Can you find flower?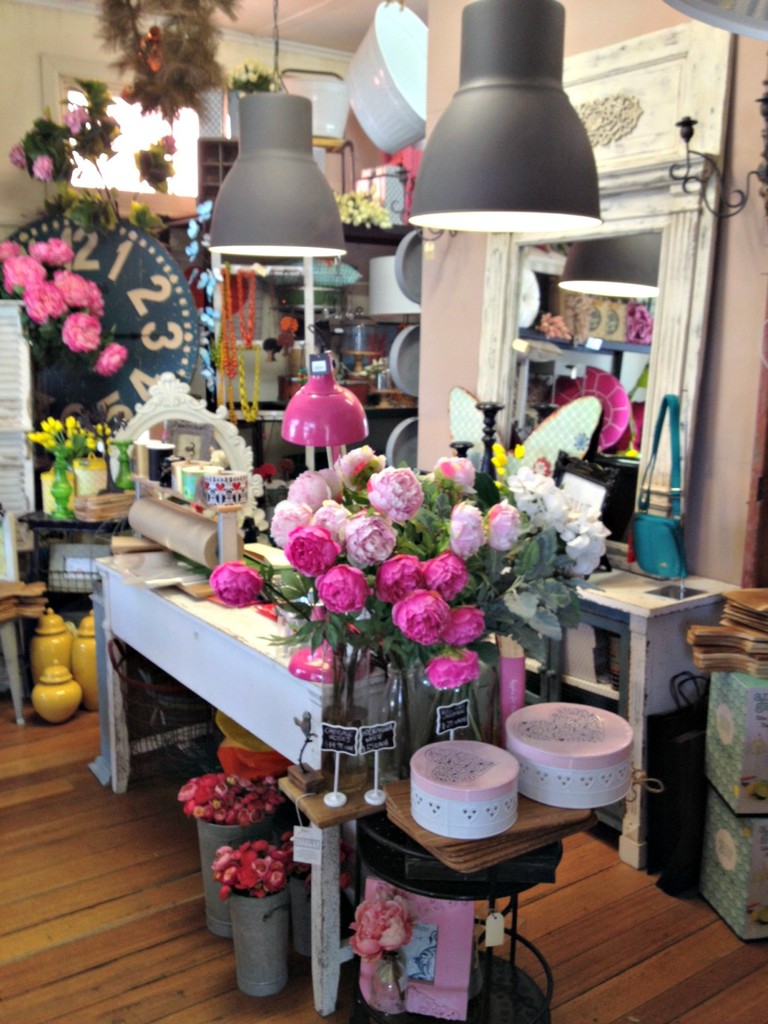
Yes, bounding box: bbox(434, 455, 474, 490).
